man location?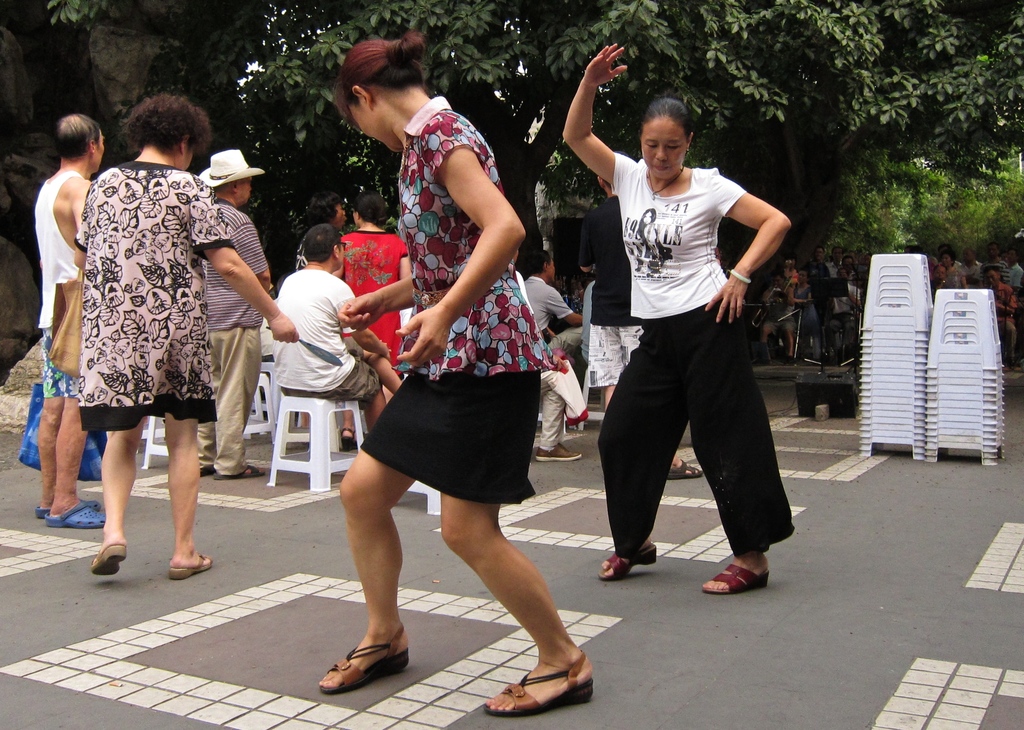
190, 142, 272, 487
